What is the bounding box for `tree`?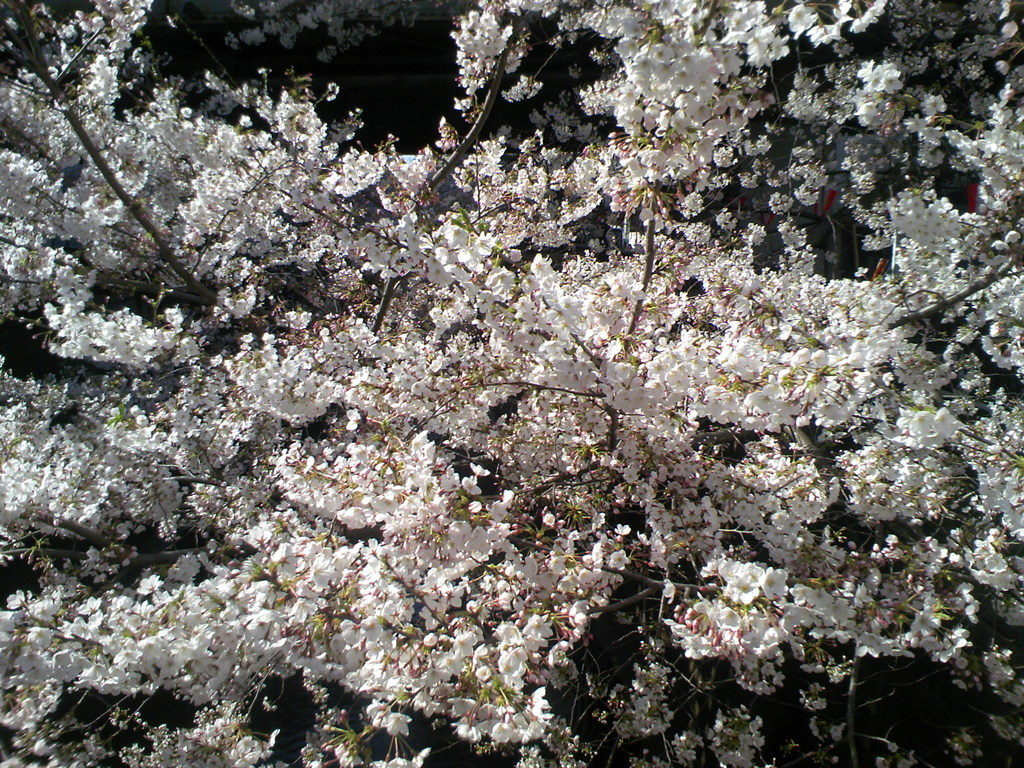
box(0, 0, 1023, 767).
